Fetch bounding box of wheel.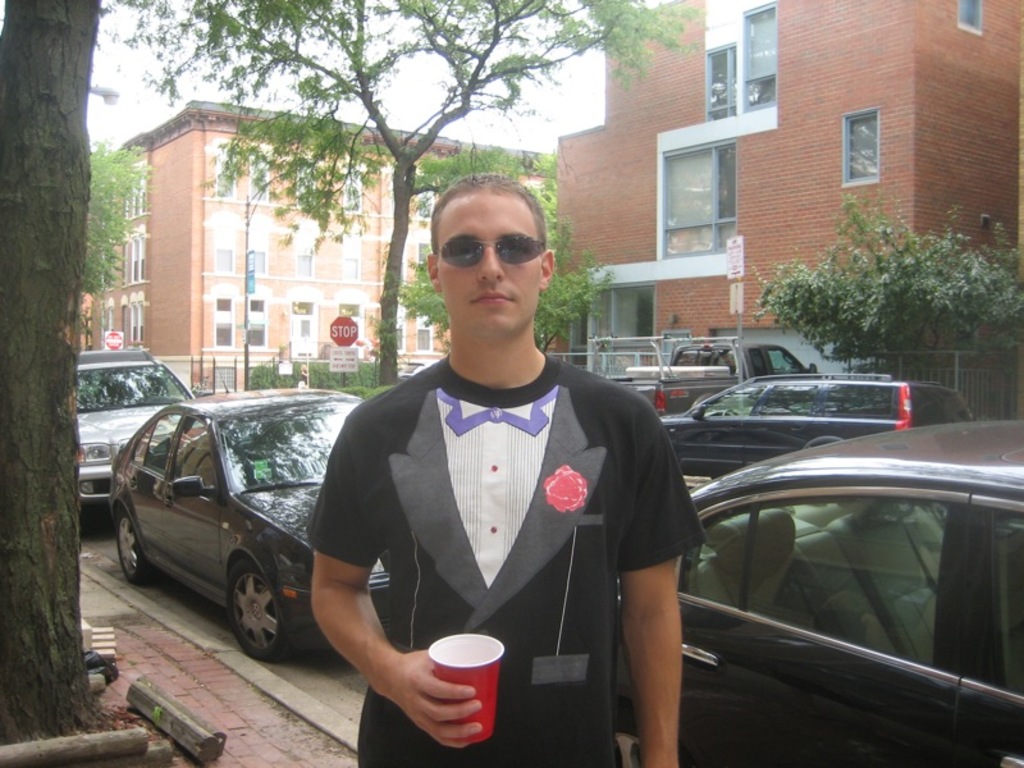
Bbox: region(111, 509, 156, 589).
